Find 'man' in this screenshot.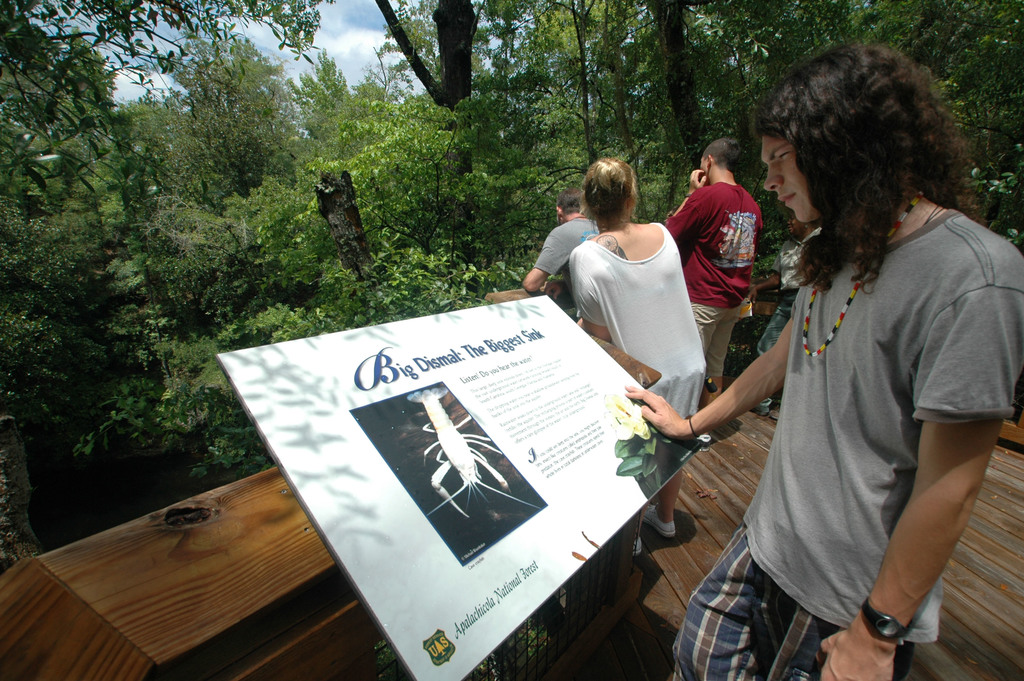
The bounding box for 'man' is <region>666, 33, 1005, 672</region>.
